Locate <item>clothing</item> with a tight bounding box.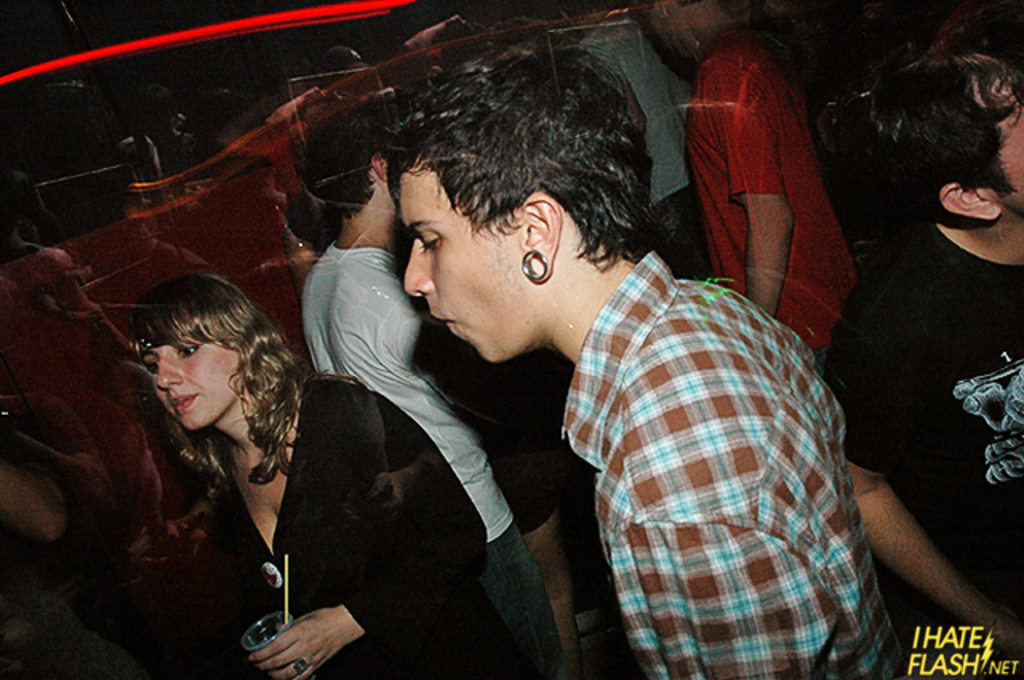
{"x1": 301, "y1": 235, "x2": 563, "y2": 678}.
